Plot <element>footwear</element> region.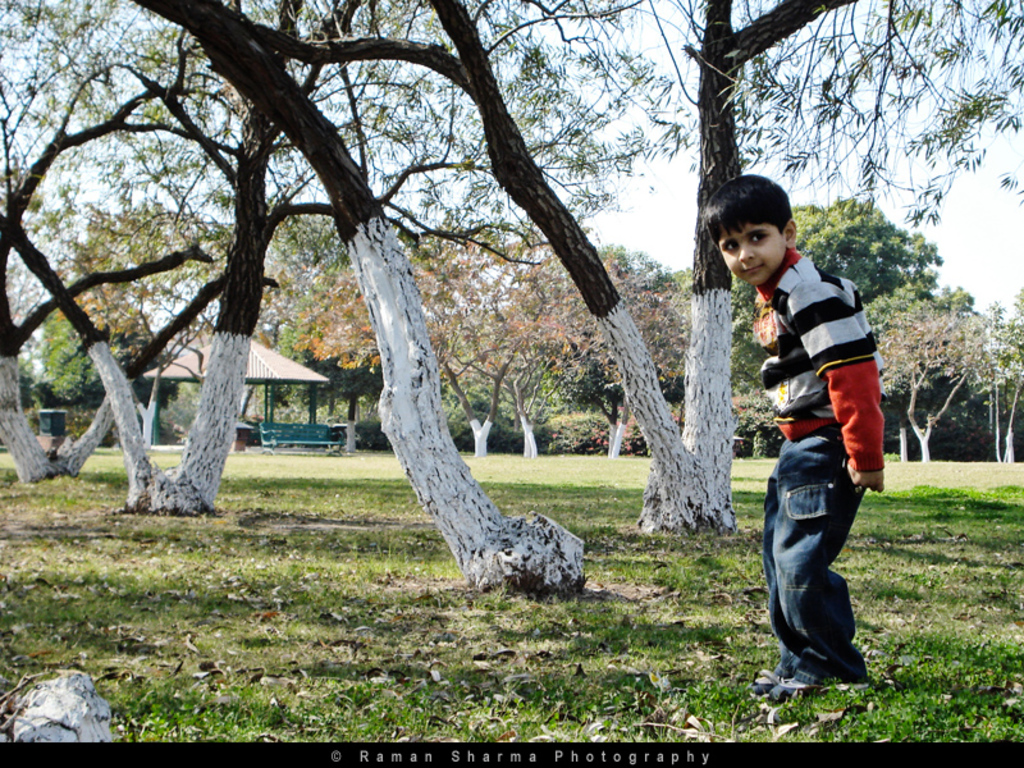
Plotted at BBox(751, 671, 783, 696).
